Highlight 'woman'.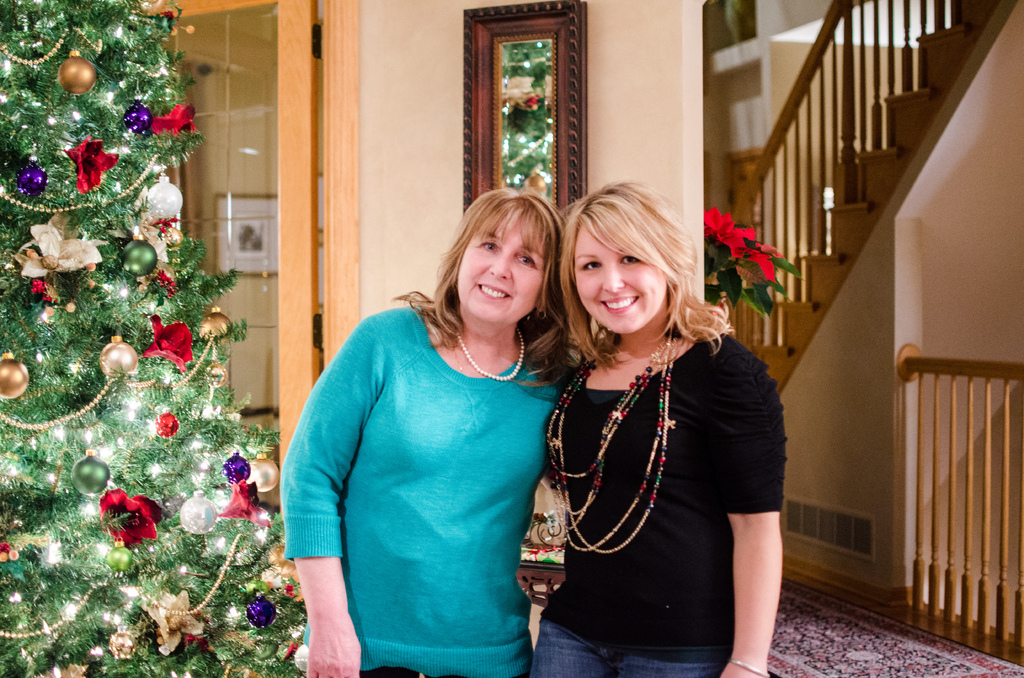
Highlighted region: detection(514, 180, 781, 677).
